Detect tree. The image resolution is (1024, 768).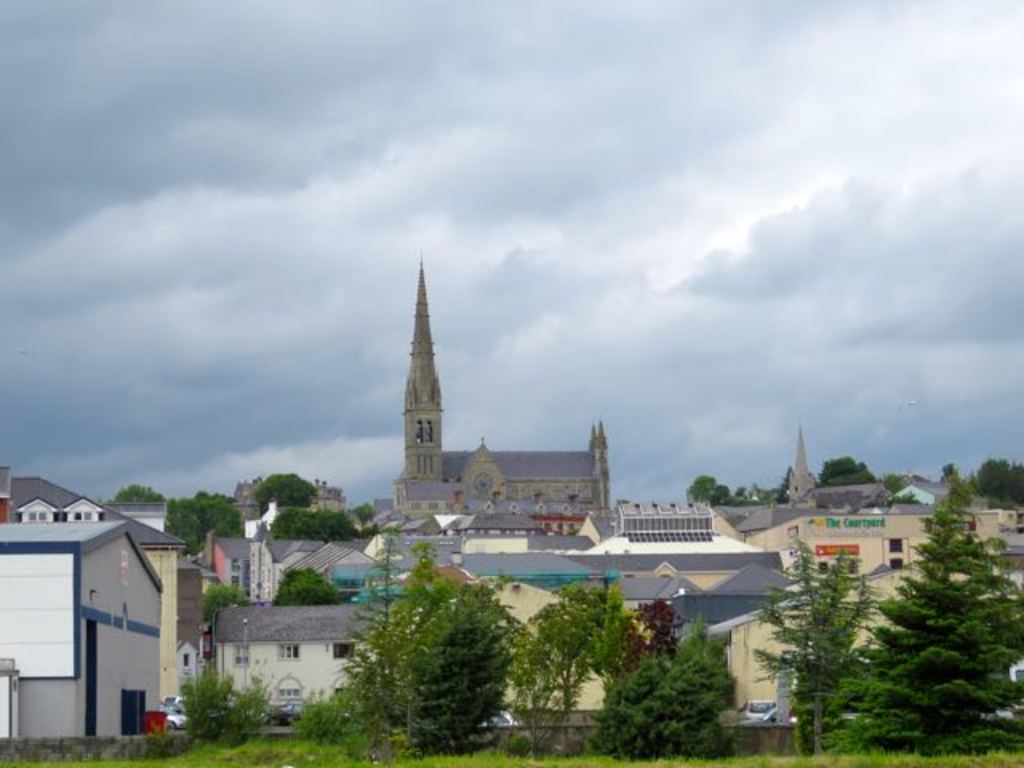
269 501 363 541.
